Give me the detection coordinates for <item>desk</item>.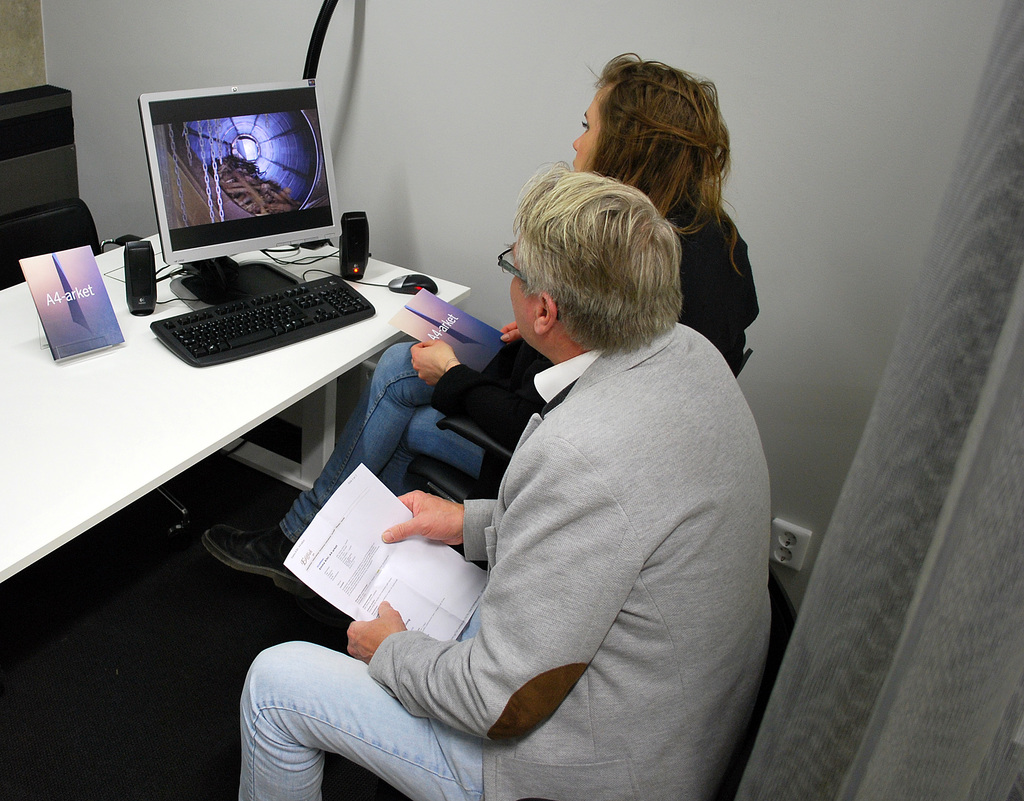
l=0, t=234, r=464, b=624.
